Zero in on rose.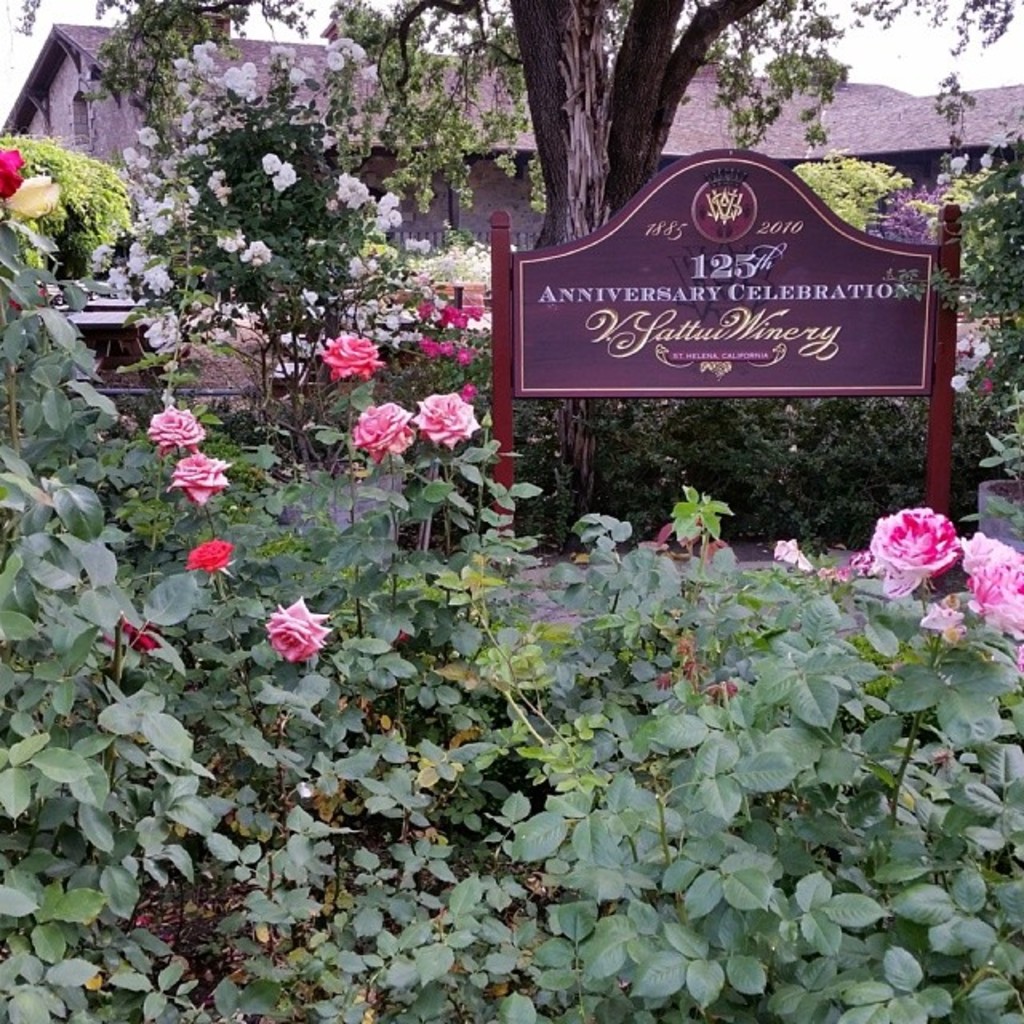
Zeroed in: 0/170/54/218.
